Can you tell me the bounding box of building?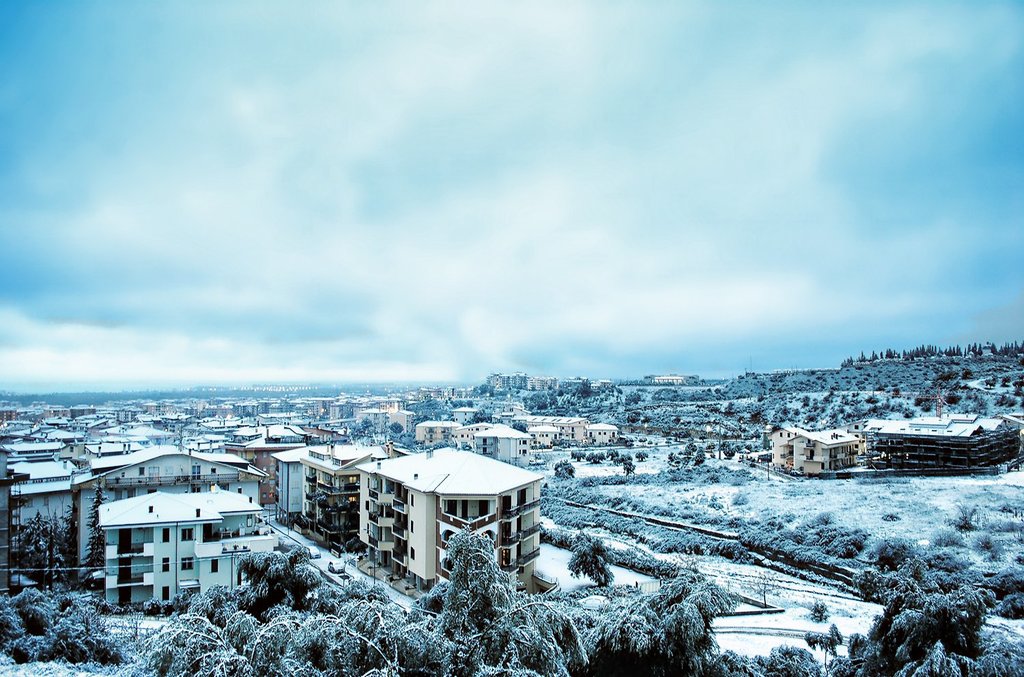
rect(785, 429, 859, 472).
